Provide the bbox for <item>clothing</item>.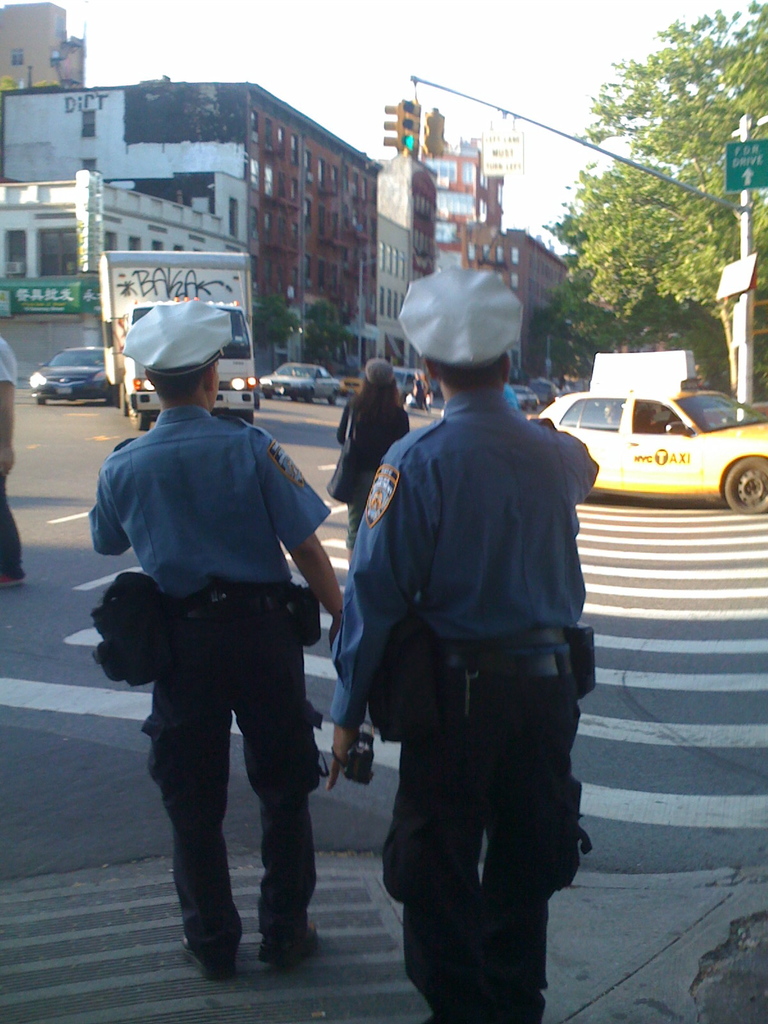
x1=331 y1=389 x2=598 y2=1023.
